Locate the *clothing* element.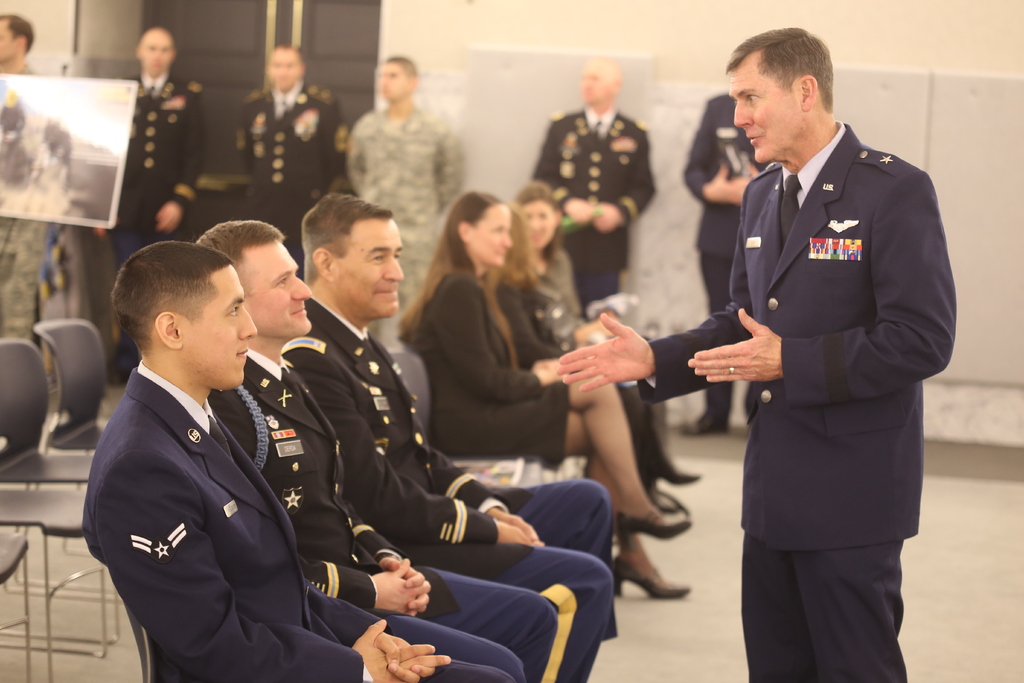
Element bbox: select_region(636, 119, 958, 682).
